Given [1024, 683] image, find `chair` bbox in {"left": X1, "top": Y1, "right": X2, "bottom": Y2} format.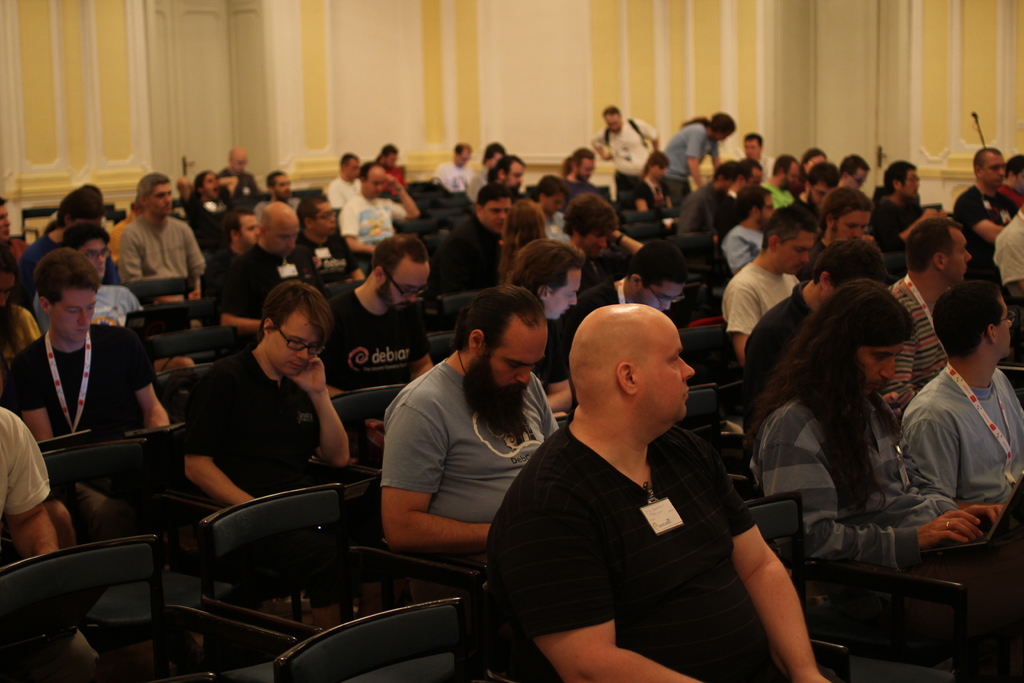
{"left": 150, "top": 368, "right": 234, "bottom": 424}.
